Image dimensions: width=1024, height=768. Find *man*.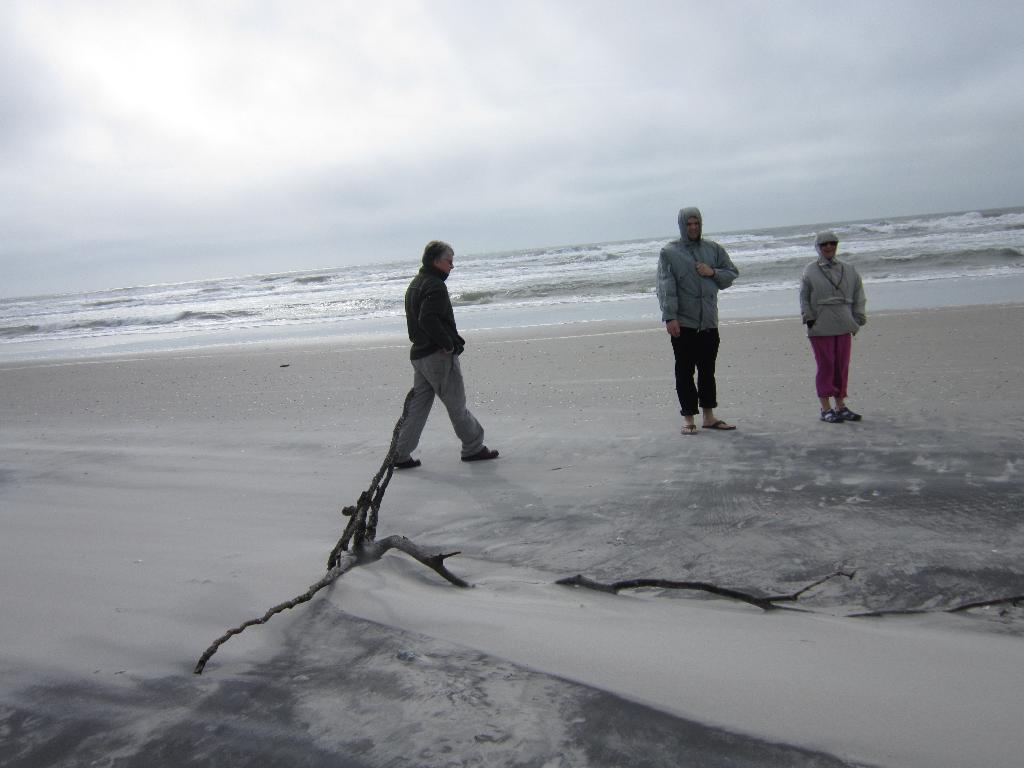
657,206,737,438.
